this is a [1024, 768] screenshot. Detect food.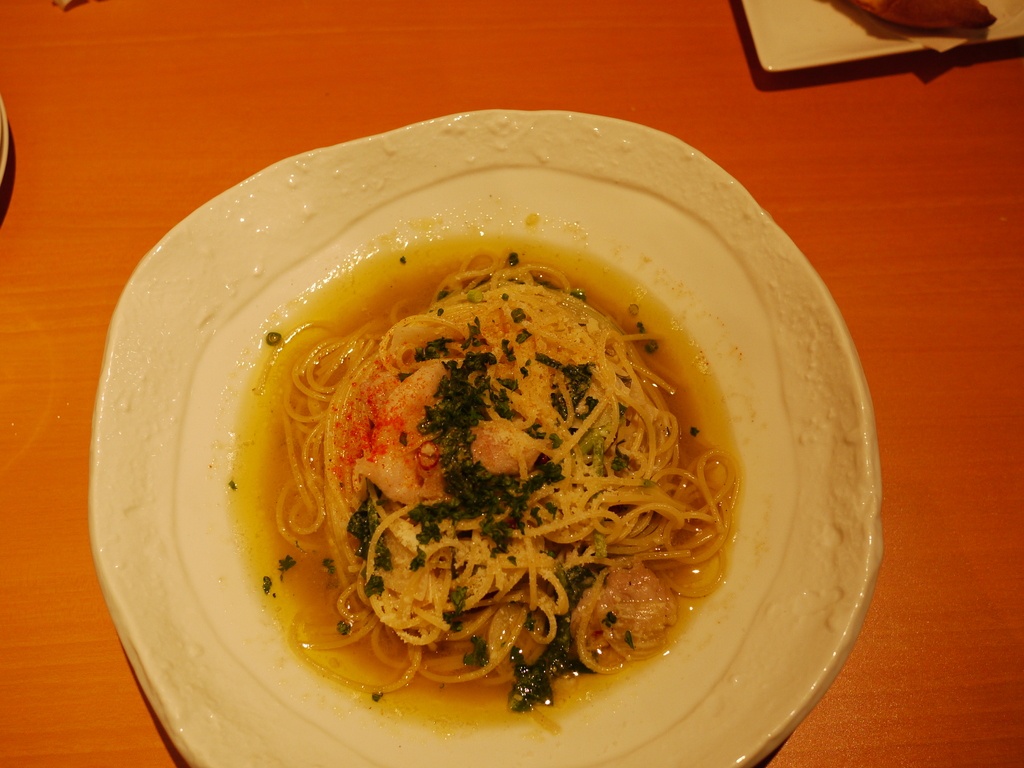
x1=183, y1=246, x2=797, y2=700.
